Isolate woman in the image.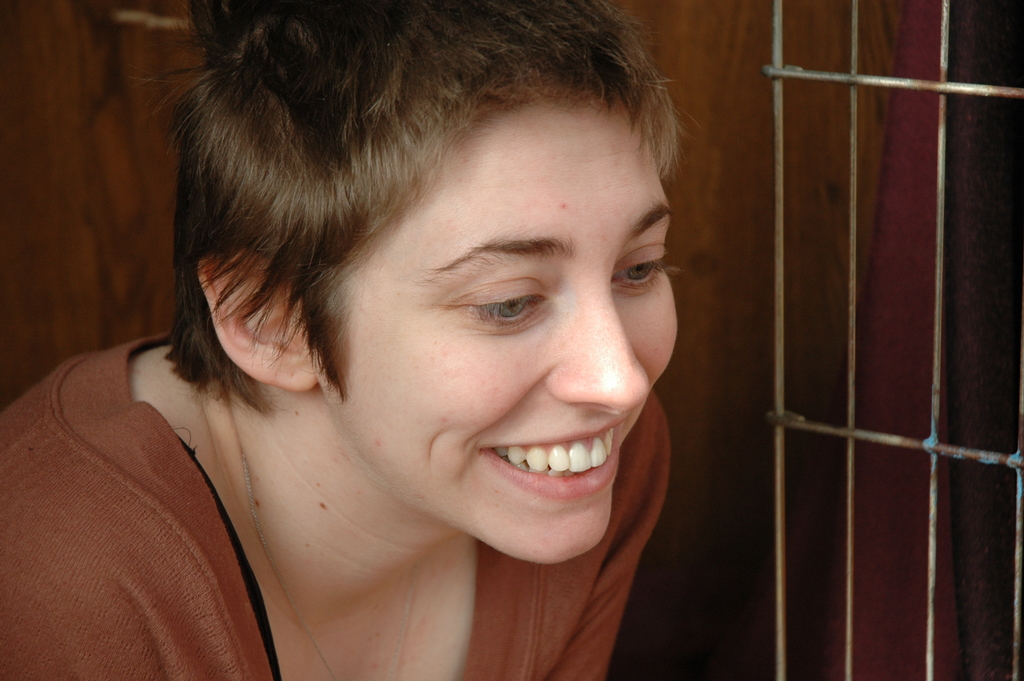
Isolated region: (left=60, top=0, right=755, bottom=668).
